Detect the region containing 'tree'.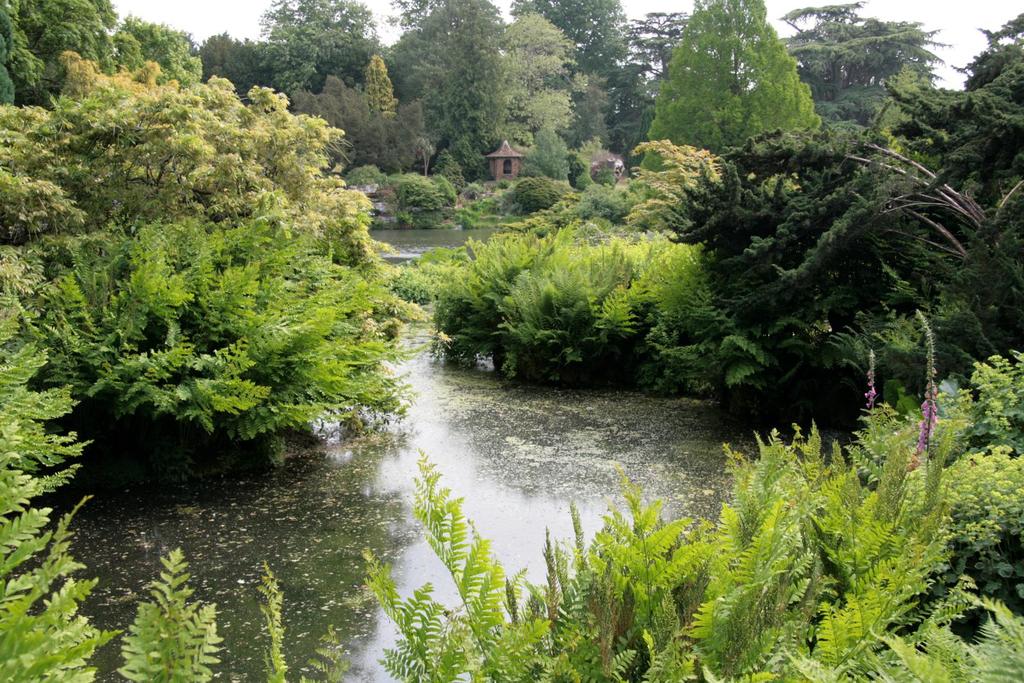
(109, 24, 203, 83).
